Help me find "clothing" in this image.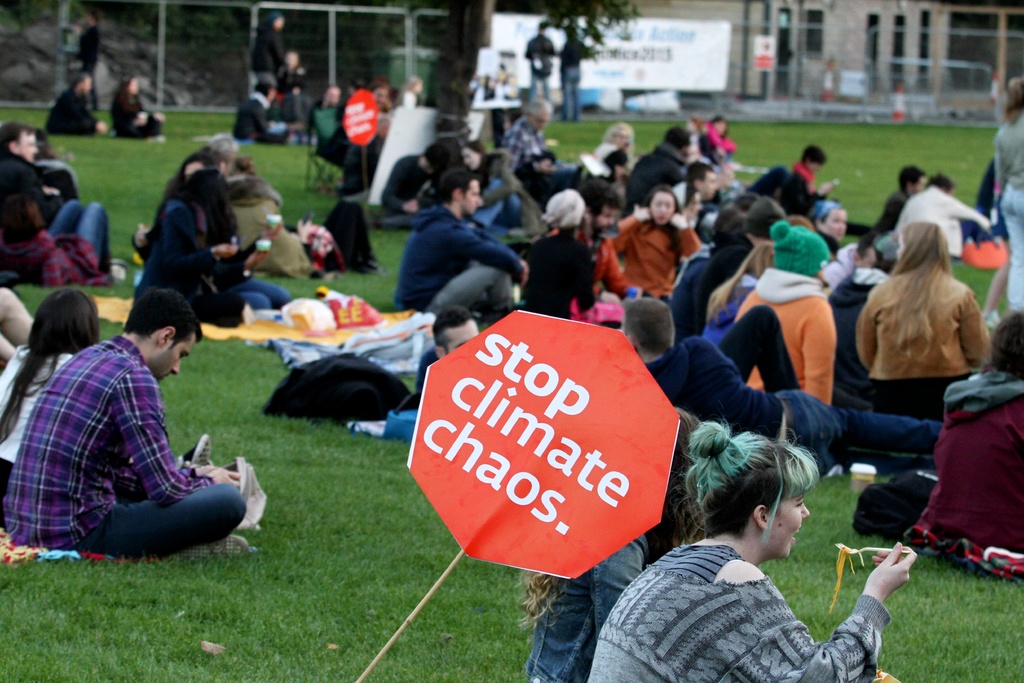
Found it: {"x1": 220, "y1": 175, "x2": 309, "y2": 276}.
